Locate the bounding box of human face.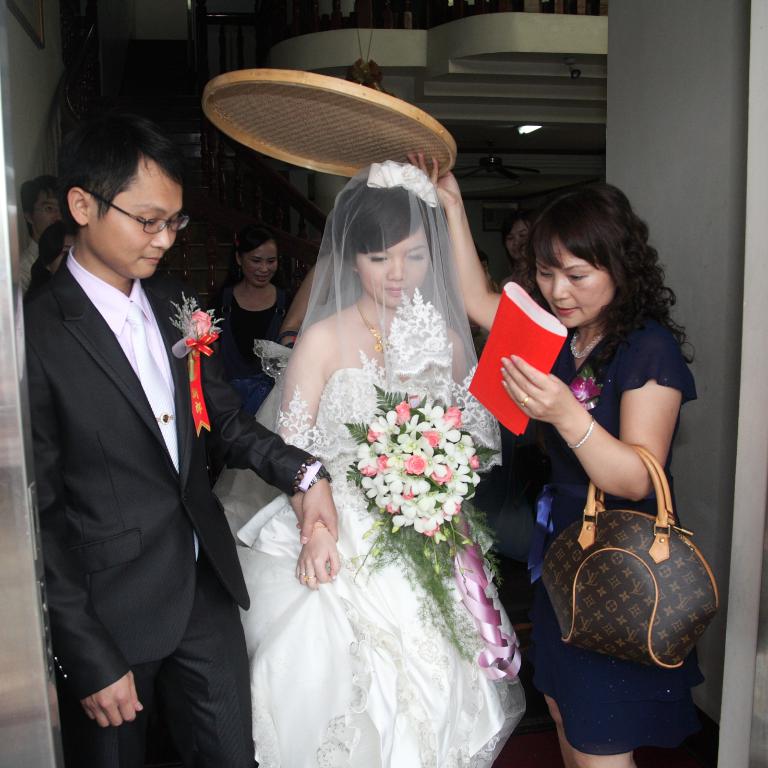
Bounding box: bbox=(511, 223, 532, 258).
